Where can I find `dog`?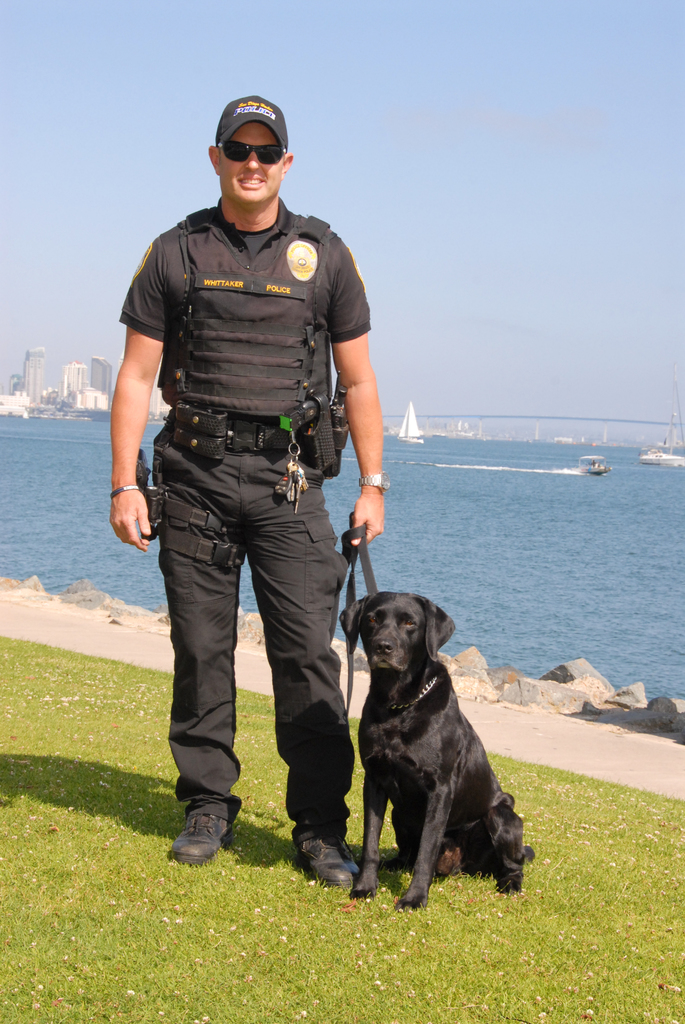
You can find it at [left=333, top=591, right=537, bottom=914].
